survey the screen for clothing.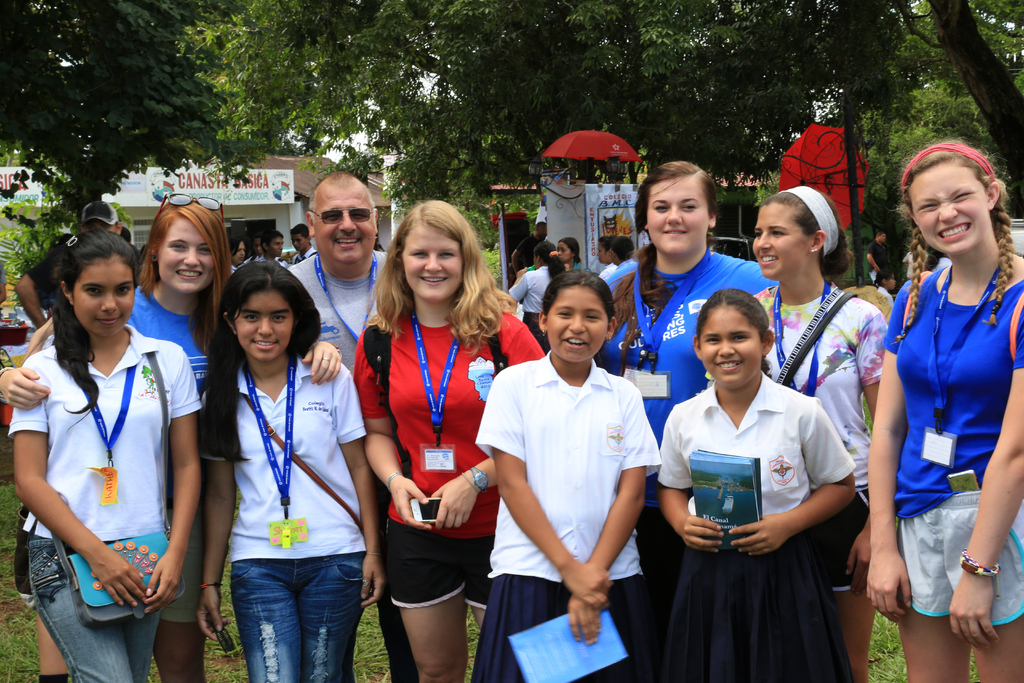
Survey found: box=[888, 264, 1023, 632].
